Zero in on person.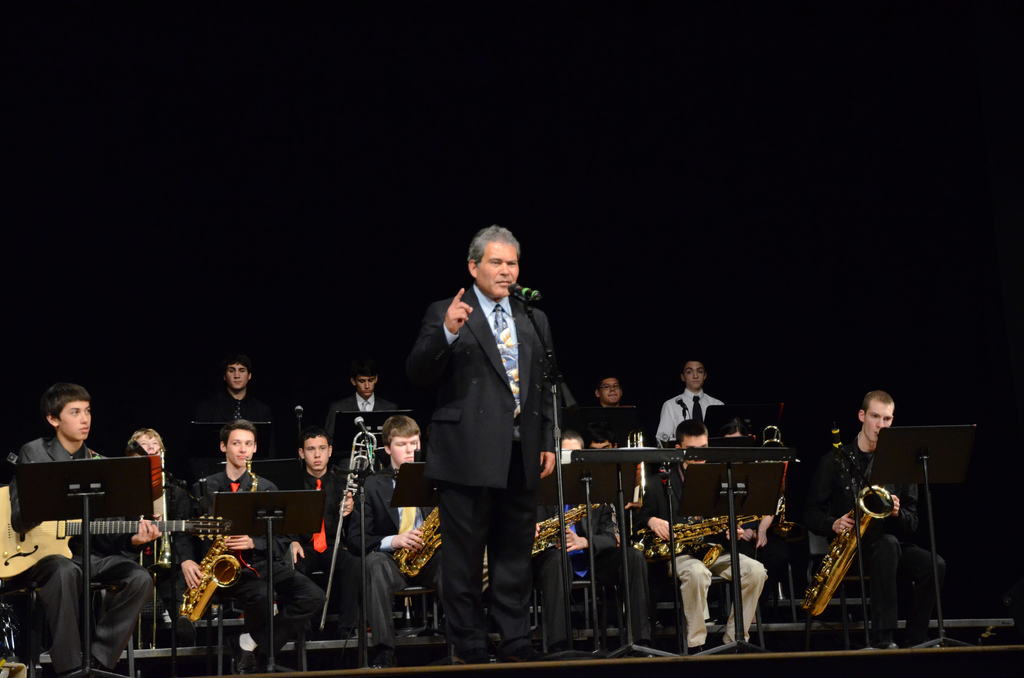
Zeroed in: l=592, t=378, r=622, b=411.
